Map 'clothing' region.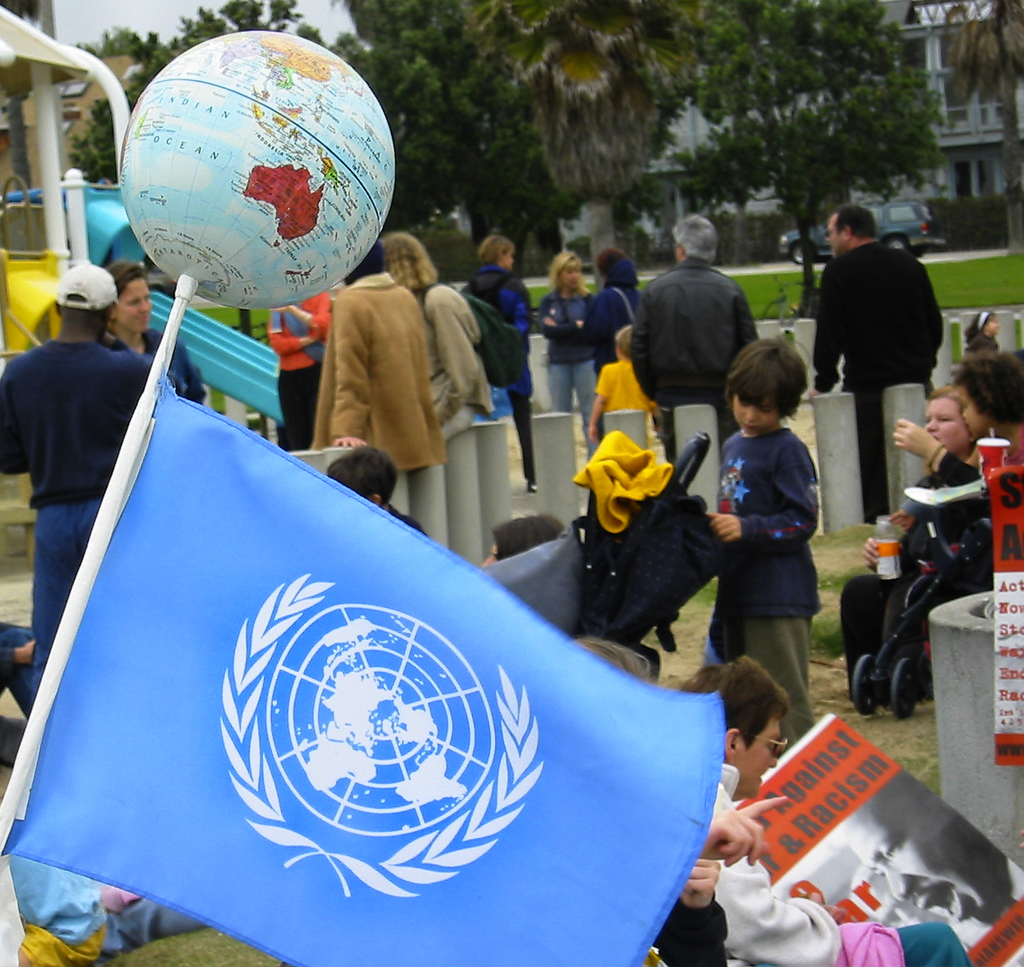
Mapped to locate(459, 269, 536, 491).
